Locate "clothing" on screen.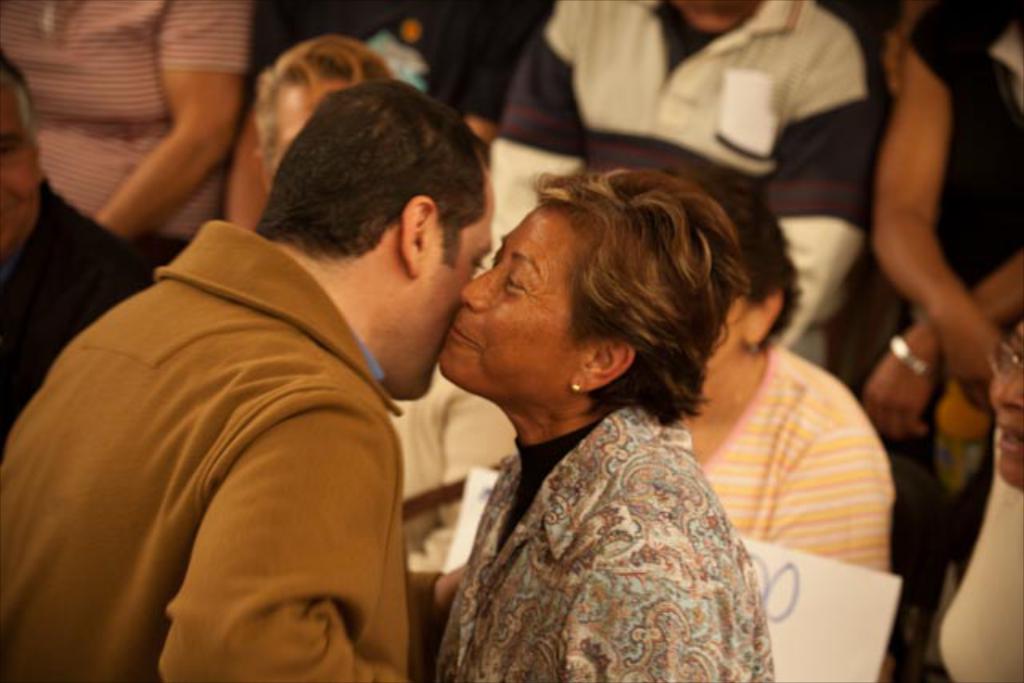
On screen at {"left": 434, "top": 403, "right": 779, "bottom": 681}.
